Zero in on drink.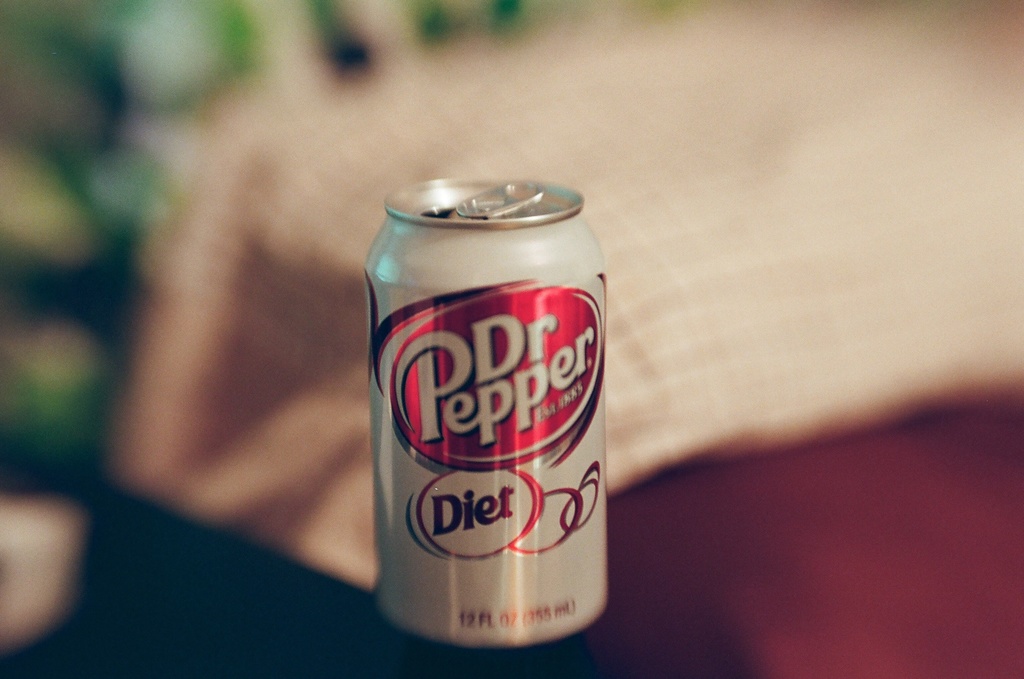
Zeroed in: x1=362 y1=177 x2=621 y2=644.
